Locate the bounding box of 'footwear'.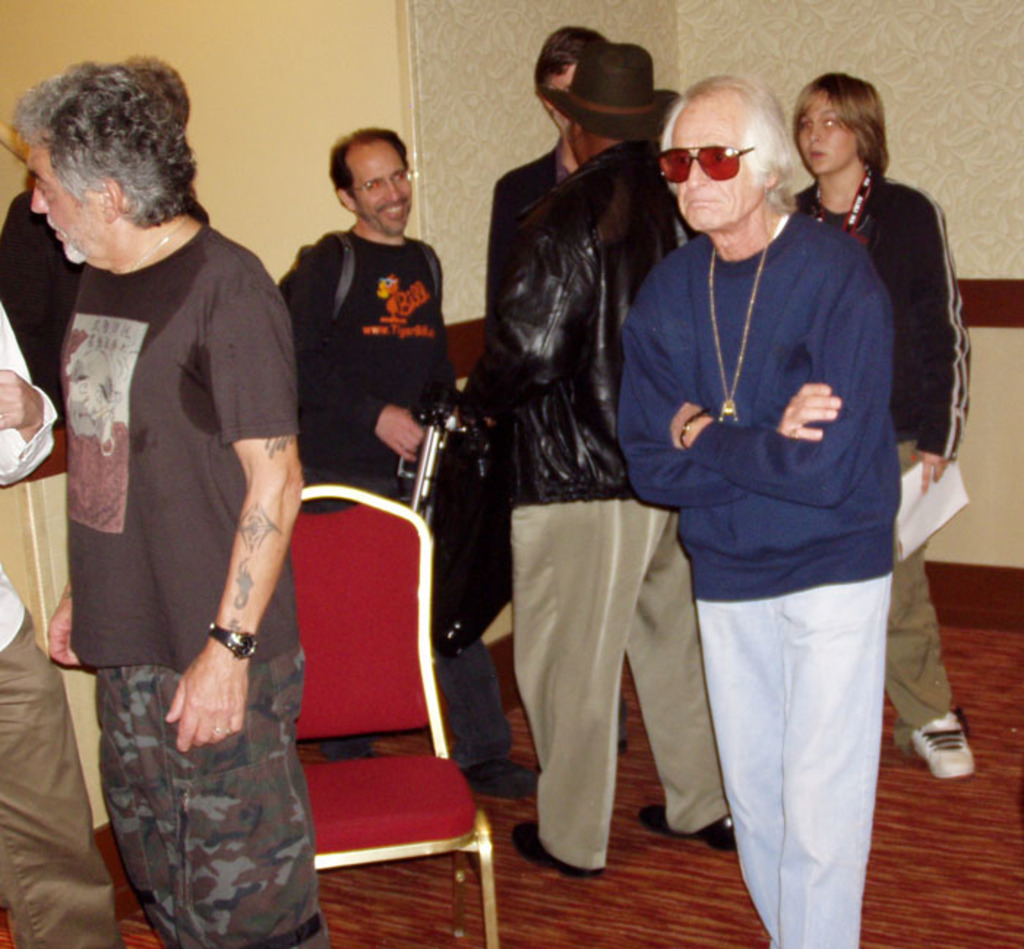
Bounding box: [623,804,730,857].
